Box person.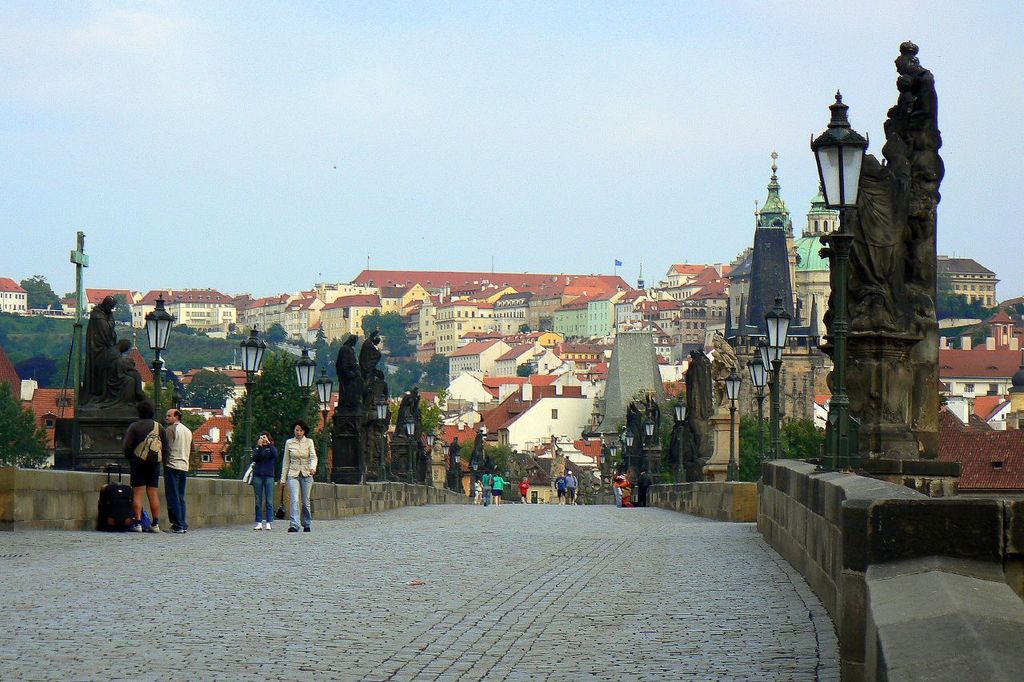
{"left": 277, "top": 420, "right": 318, "bottom": 533}.
